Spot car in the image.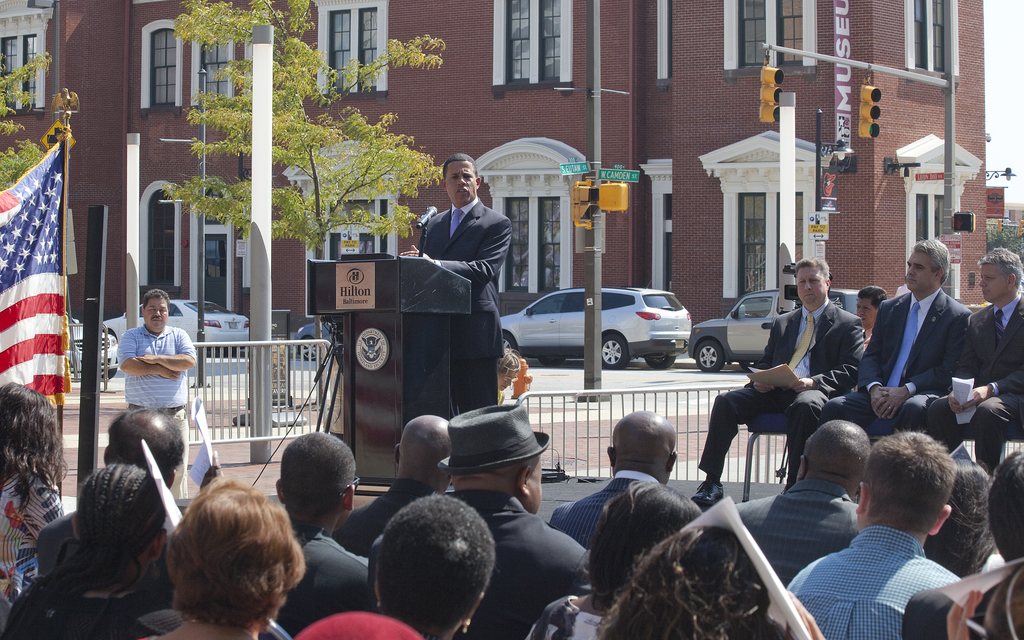
car found at crop(689, 288, 859, 374).
